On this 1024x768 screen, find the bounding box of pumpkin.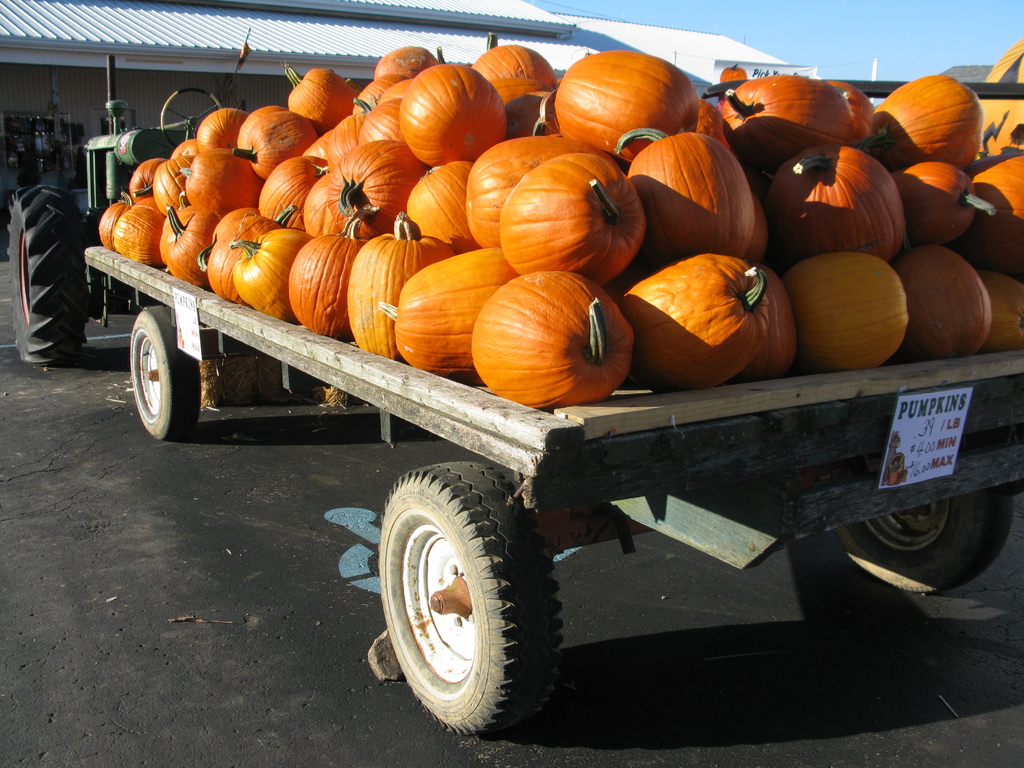
Bounding box: [left=356, top=98, right=404, bottom=138].
